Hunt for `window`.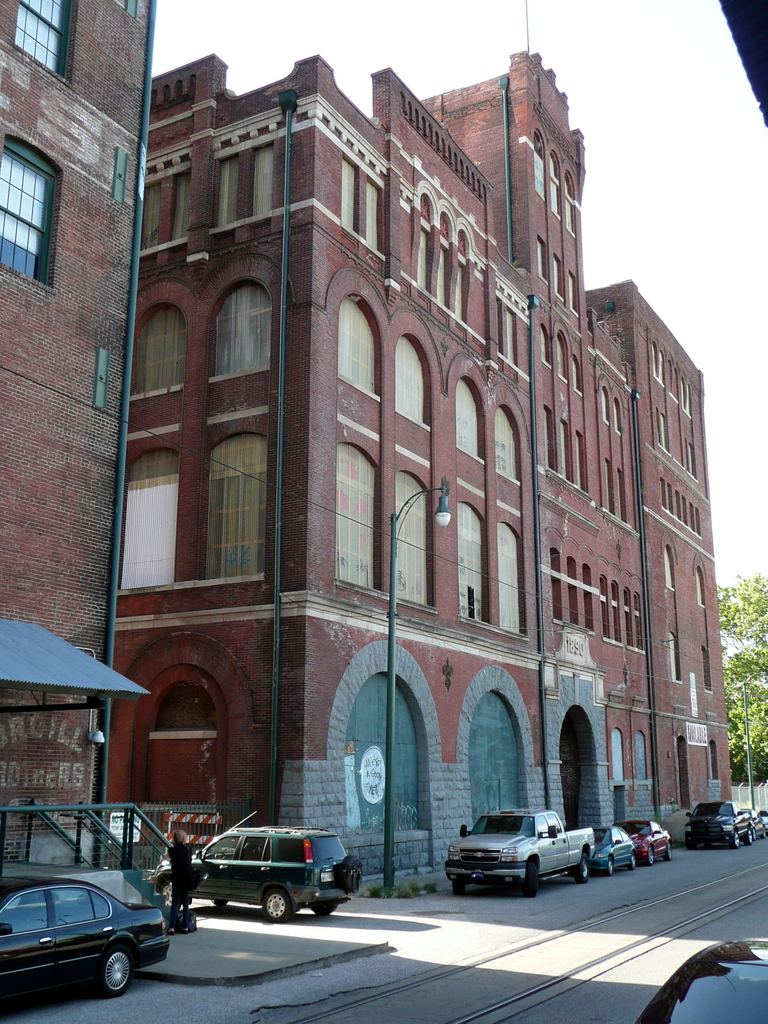
Hunted down at bbox=(337, 444, 381, 587).
